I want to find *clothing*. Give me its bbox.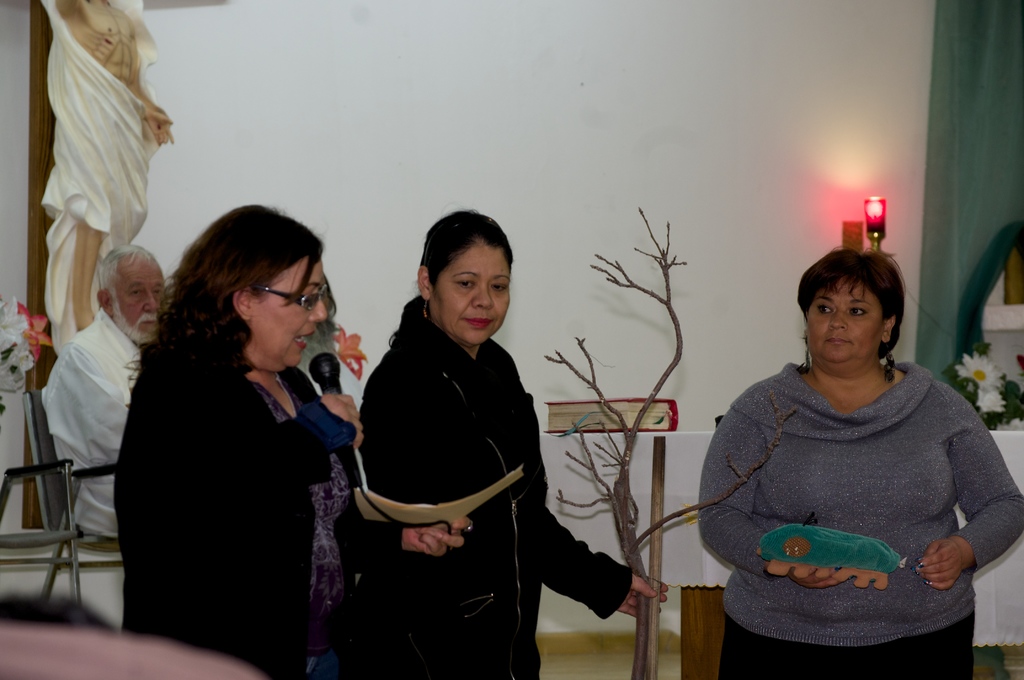
<region>36, 309, 141, 537</region>.
